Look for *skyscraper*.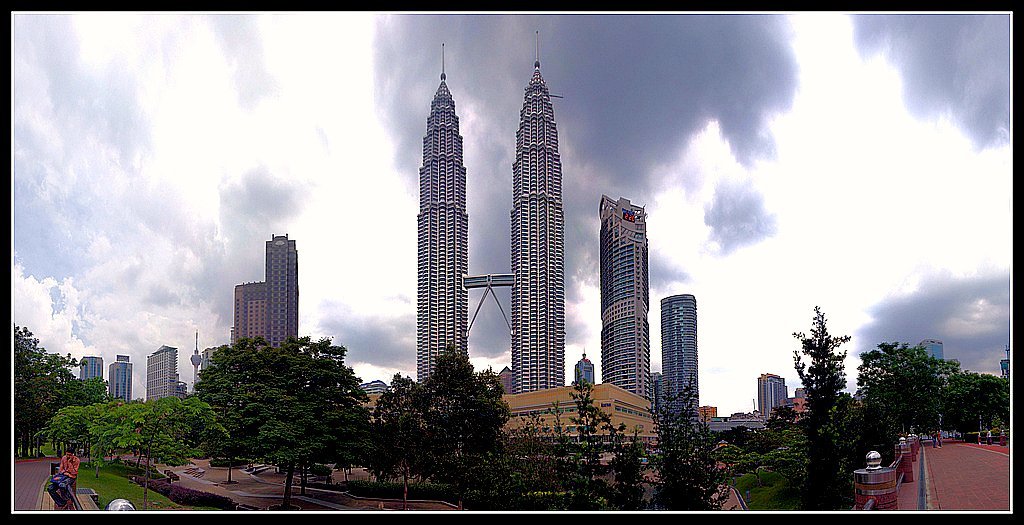
Found: <region>233, 233, 298, 345</region>.
